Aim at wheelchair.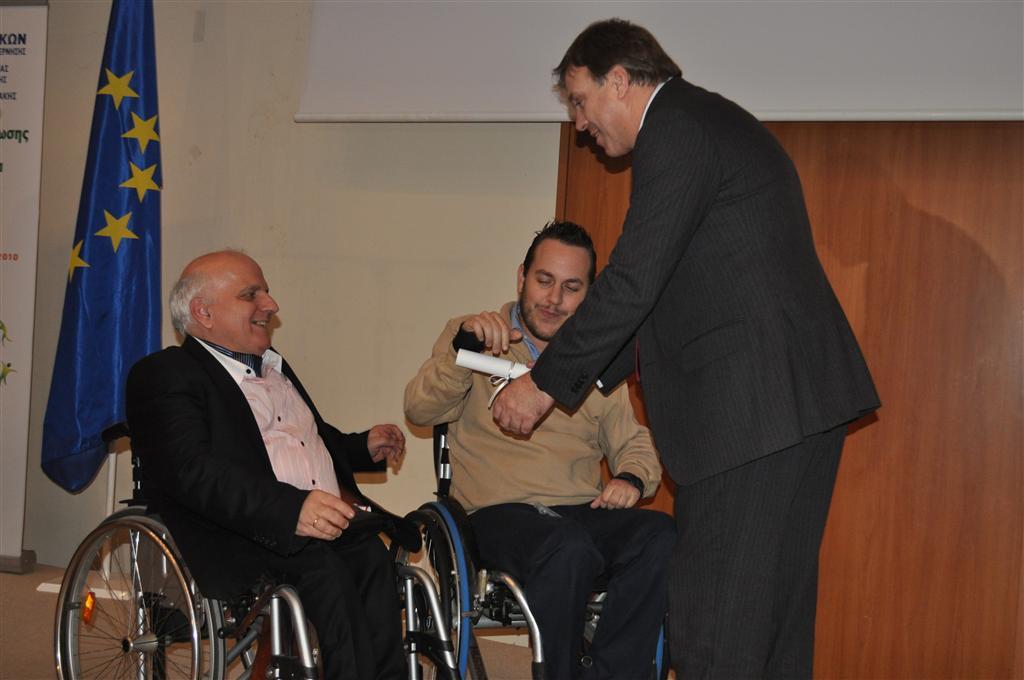
Aimed at [left=402, top=412, right=677, bottom=679].
